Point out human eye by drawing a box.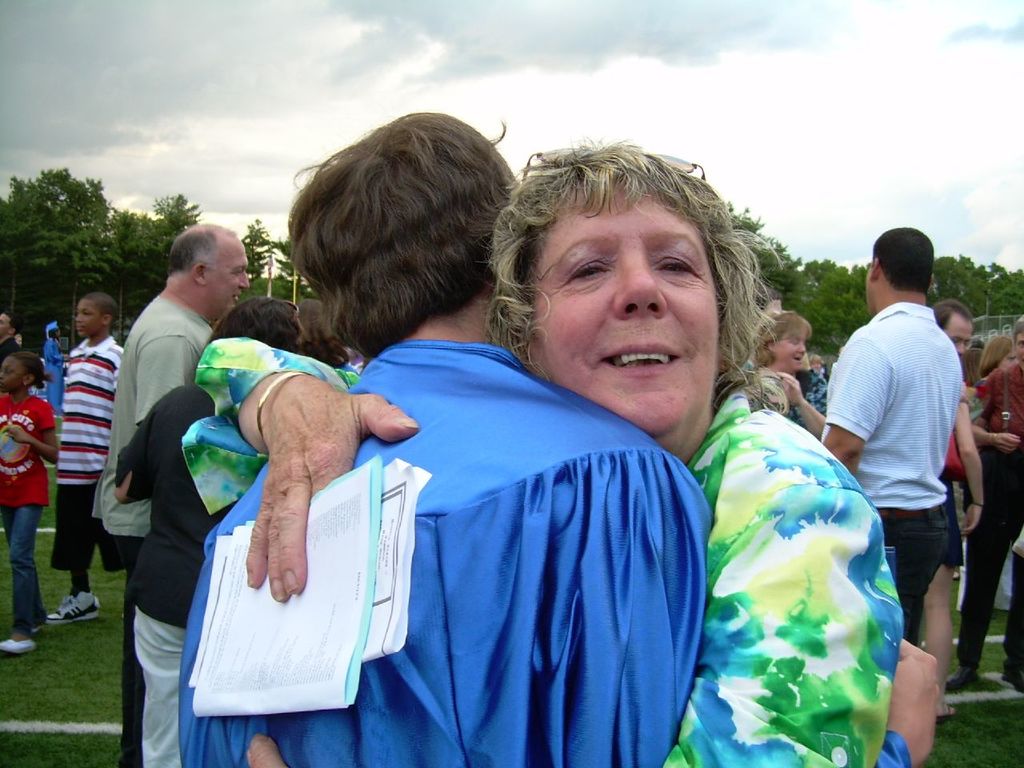
box(82, 308, 90, 318).
